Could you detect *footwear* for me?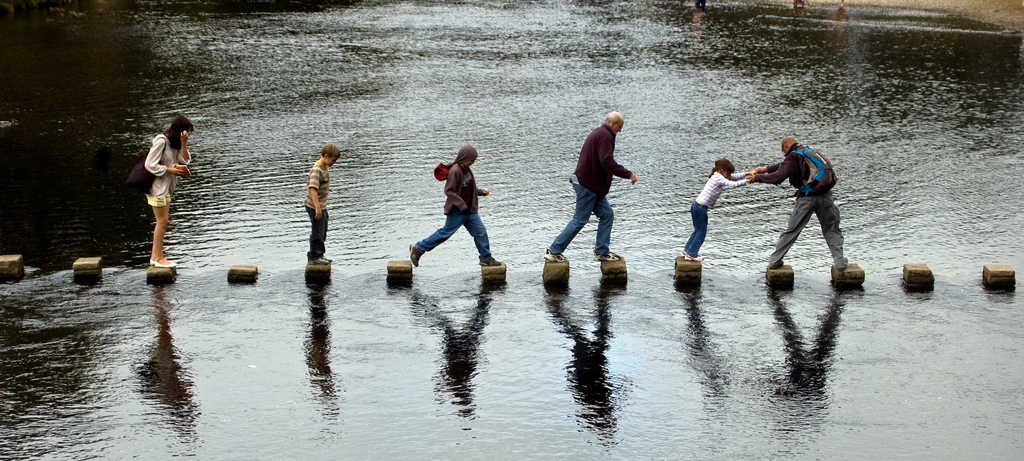
Detection result: [x1=593, y1=251, x2=619, y2=264].
